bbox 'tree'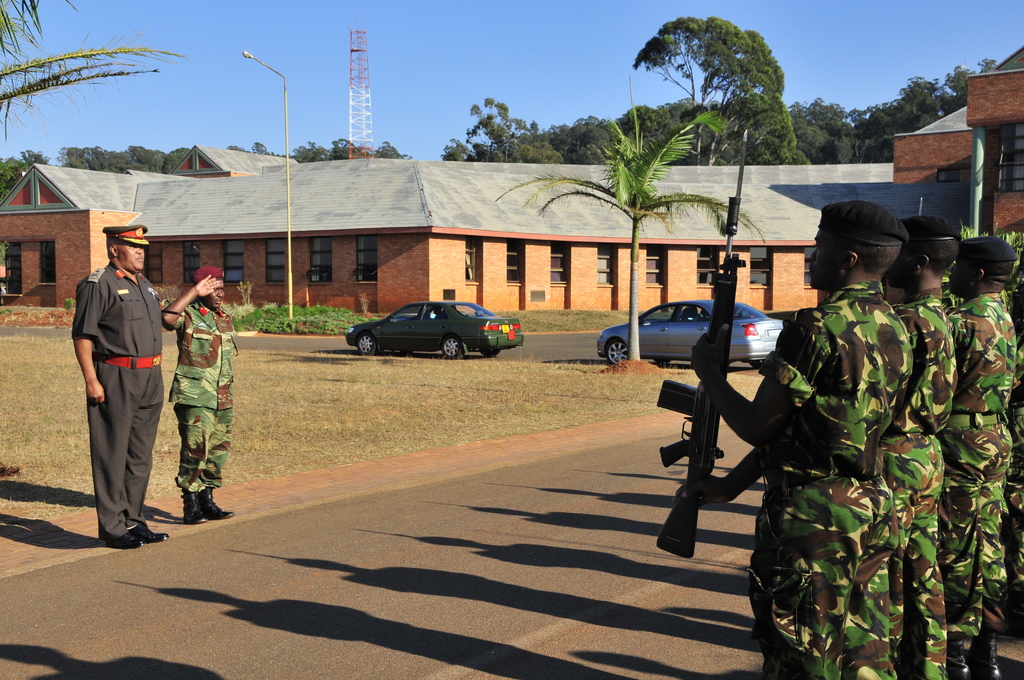
<region>566, 117, 634, 166</region>
